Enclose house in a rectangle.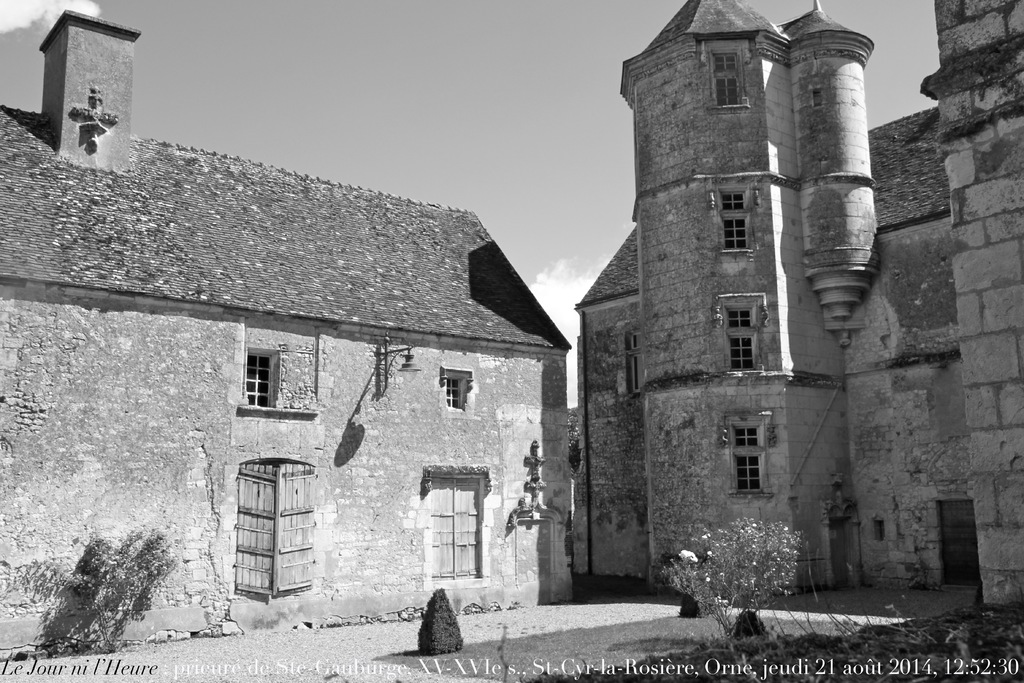
box(0, 8, 572, 659).
